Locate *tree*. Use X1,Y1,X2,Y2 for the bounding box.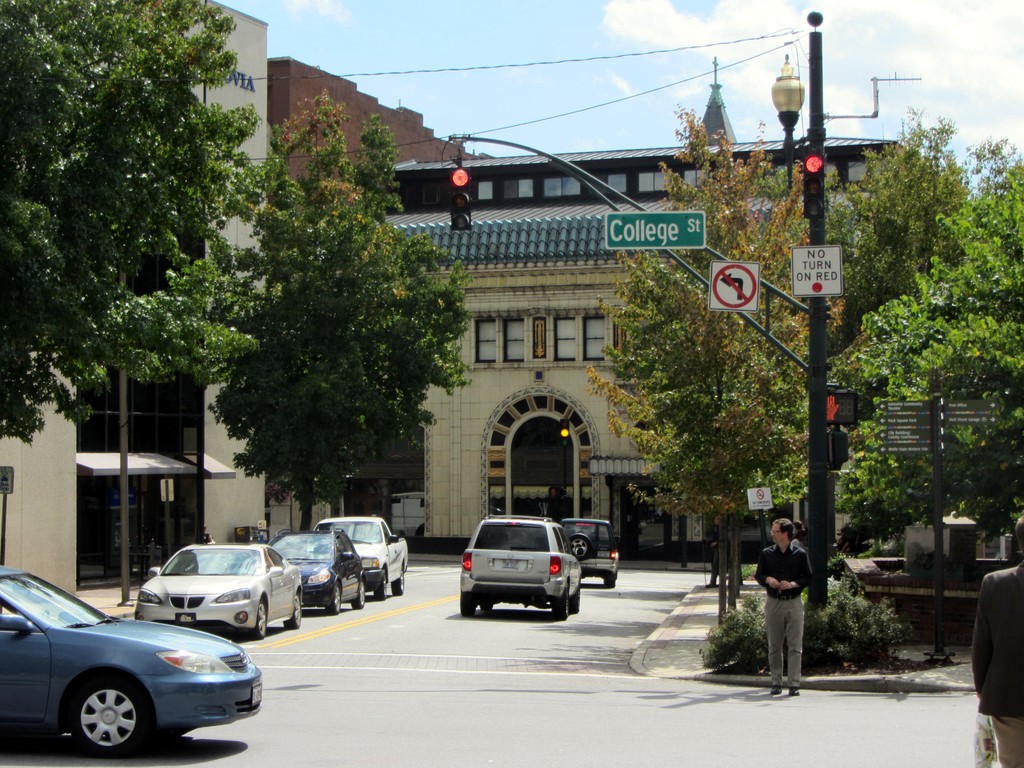
0,0,282,442.
